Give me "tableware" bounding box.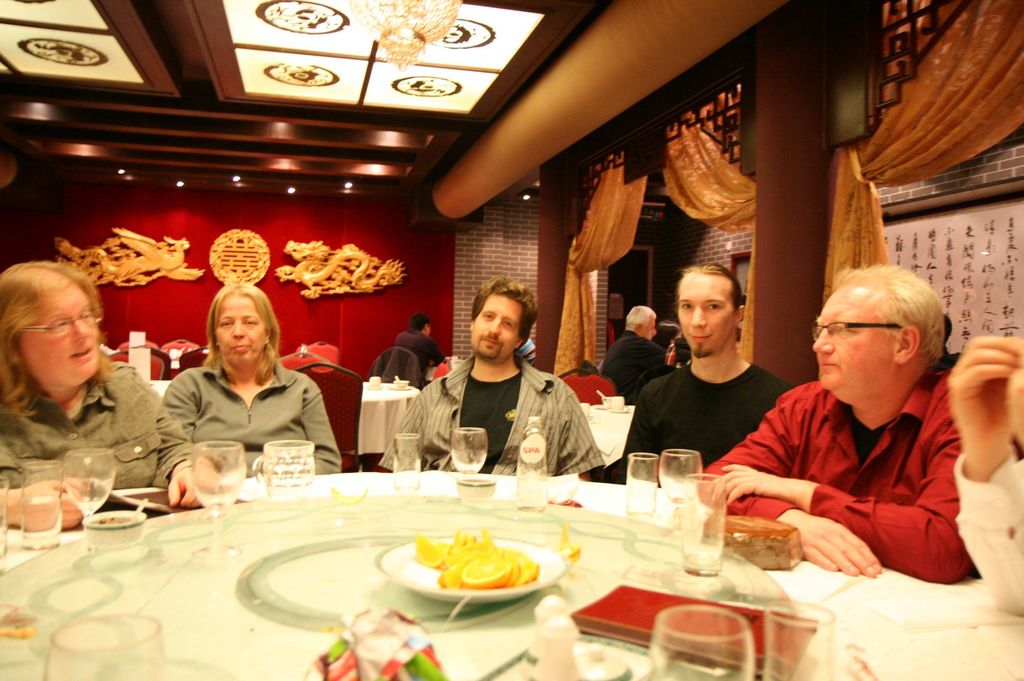
box(82, 506, 147, 550).
